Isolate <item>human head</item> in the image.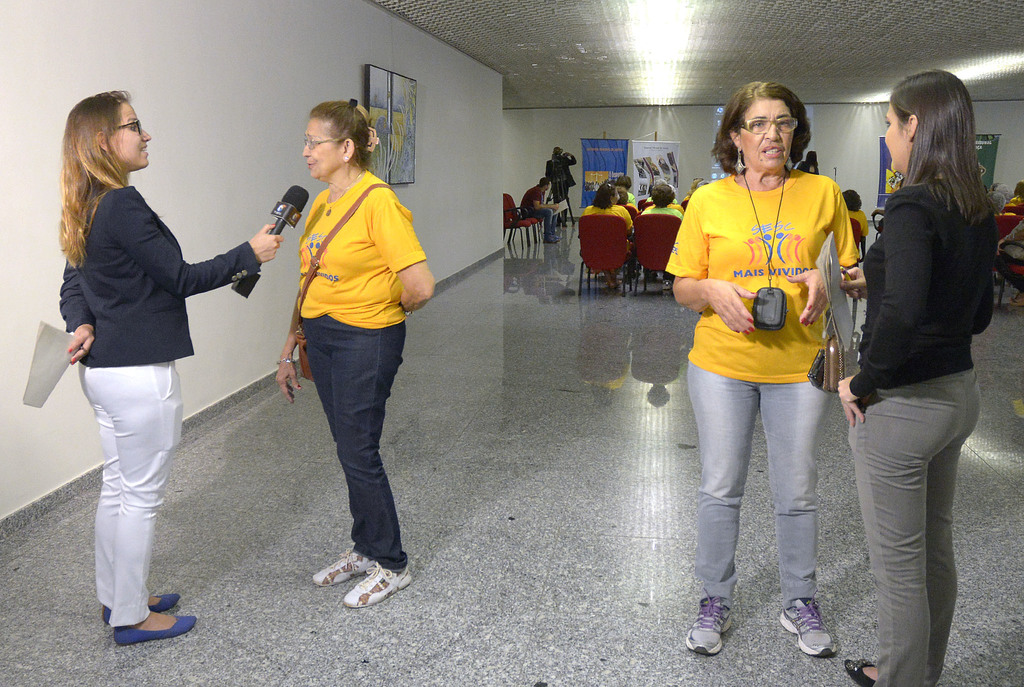
Isolated region: (x1=536, y1=177, x2=550, y2=191).
